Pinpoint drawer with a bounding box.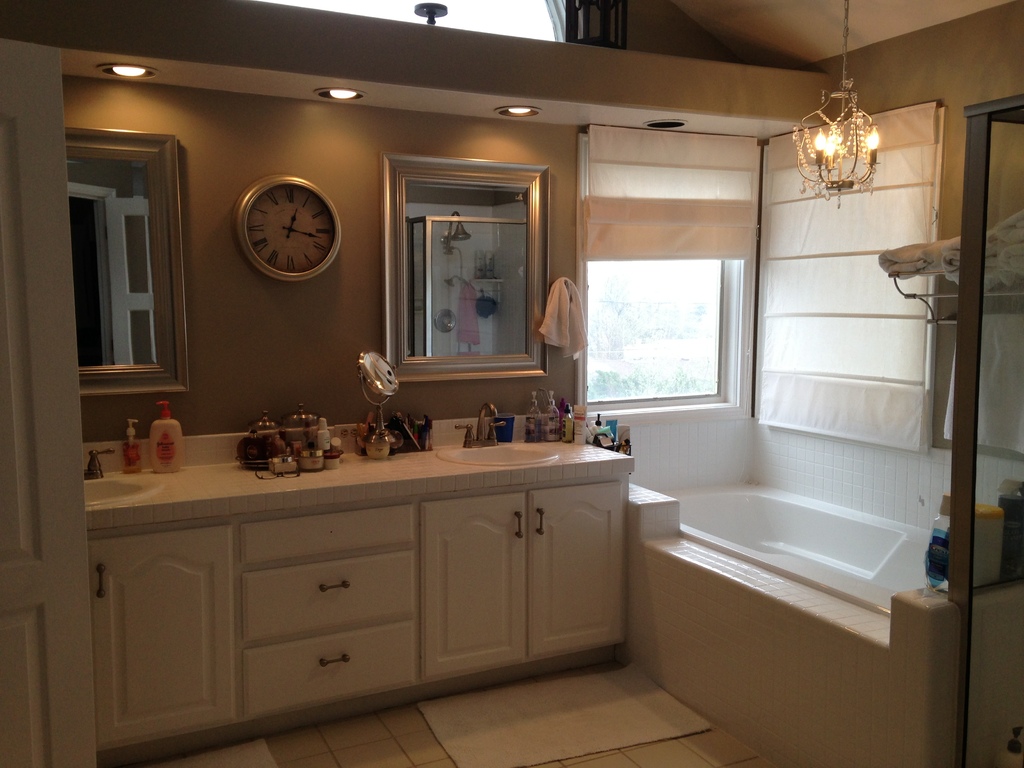
bbox=[236, 504, 417, 565].
